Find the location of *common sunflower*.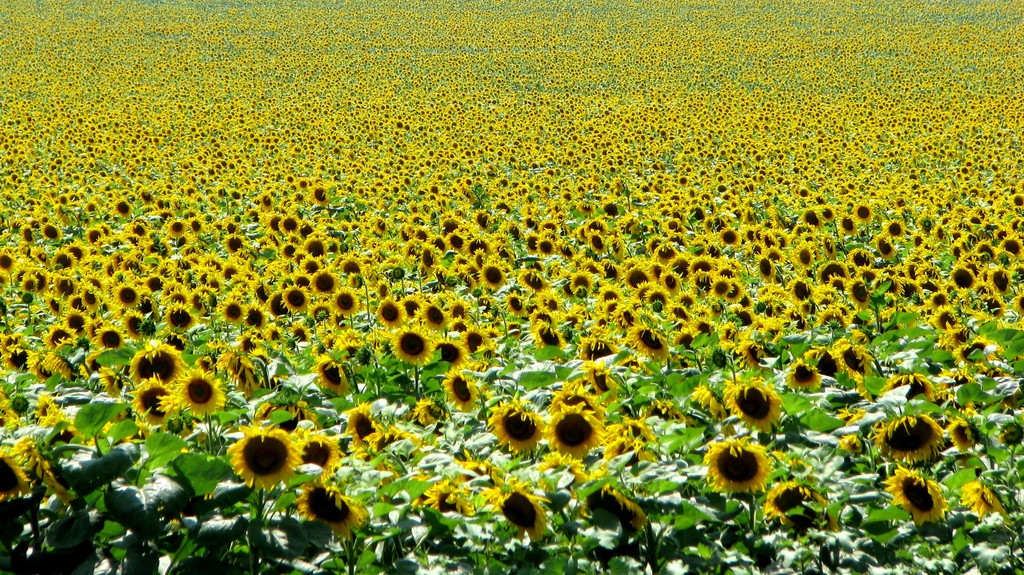
Location: (434, 336, 465, 370).
